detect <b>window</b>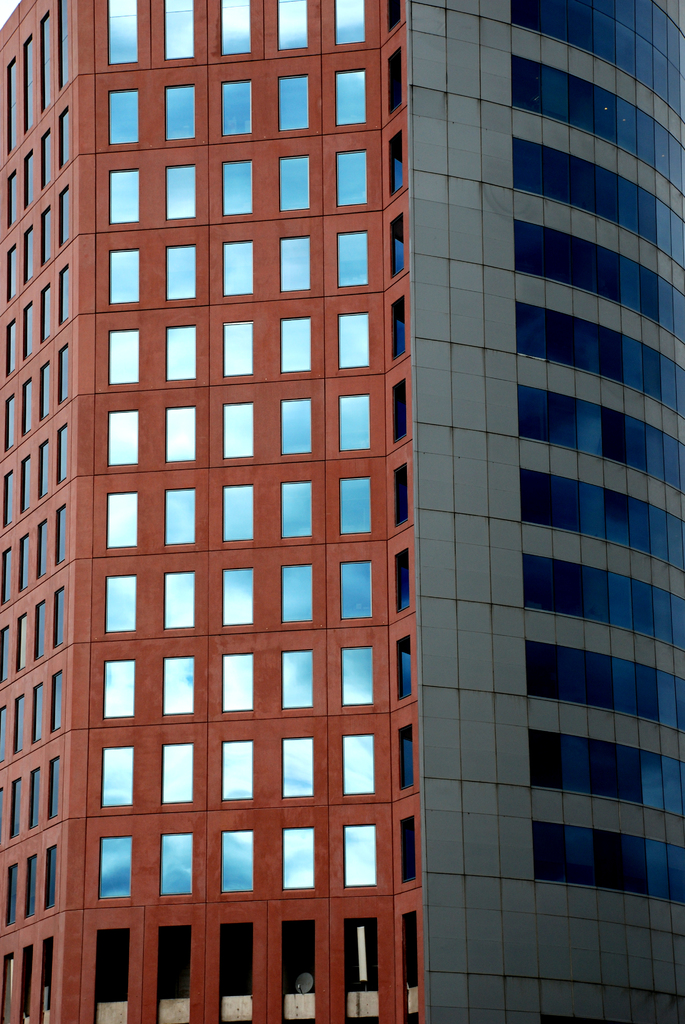
219/0/249/56
